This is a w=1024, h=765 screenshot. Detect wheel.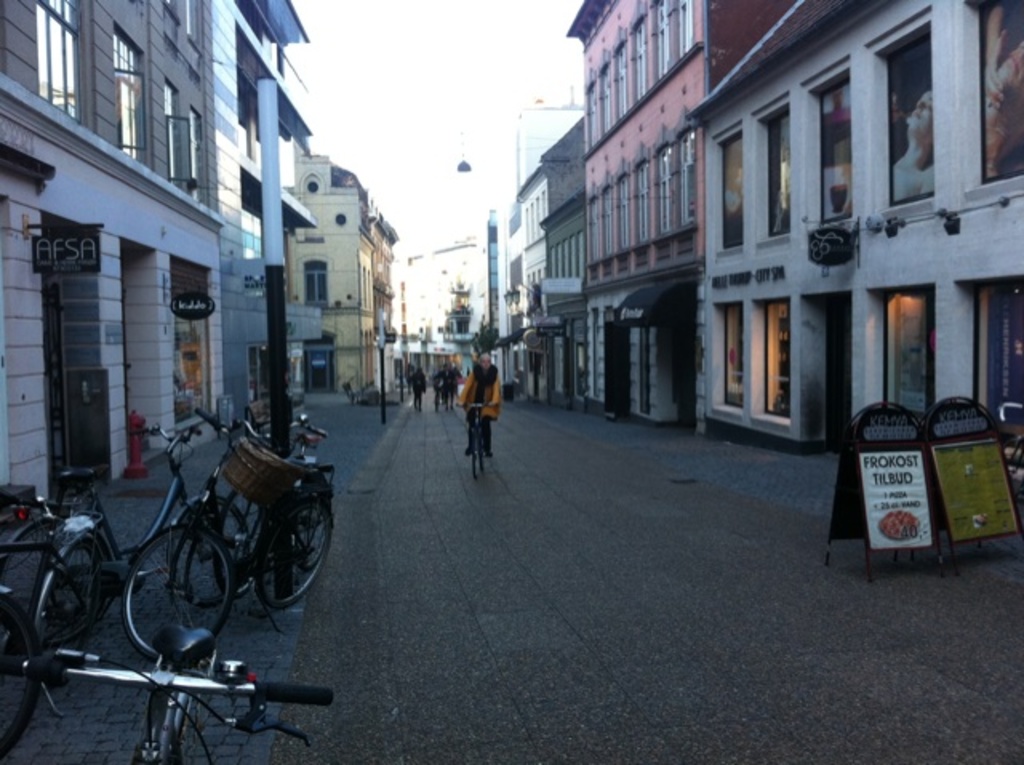
x1=0 y1=600 x2=40 y2=757.
